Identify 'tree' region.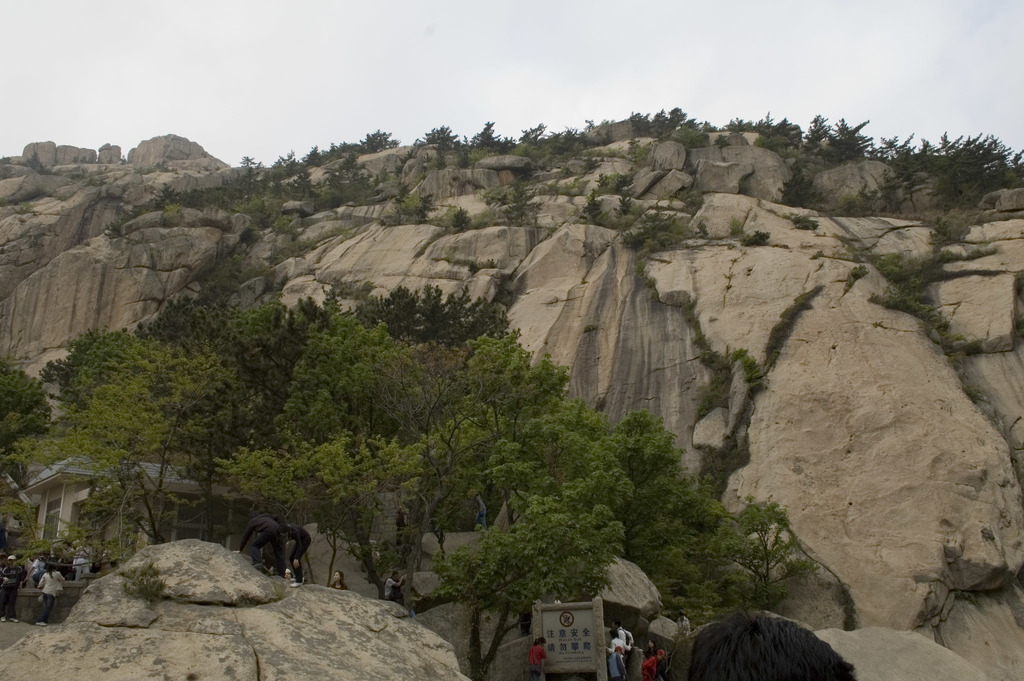
Region: pyautogui.locateOnScreen(797, 113, 831, 156).
